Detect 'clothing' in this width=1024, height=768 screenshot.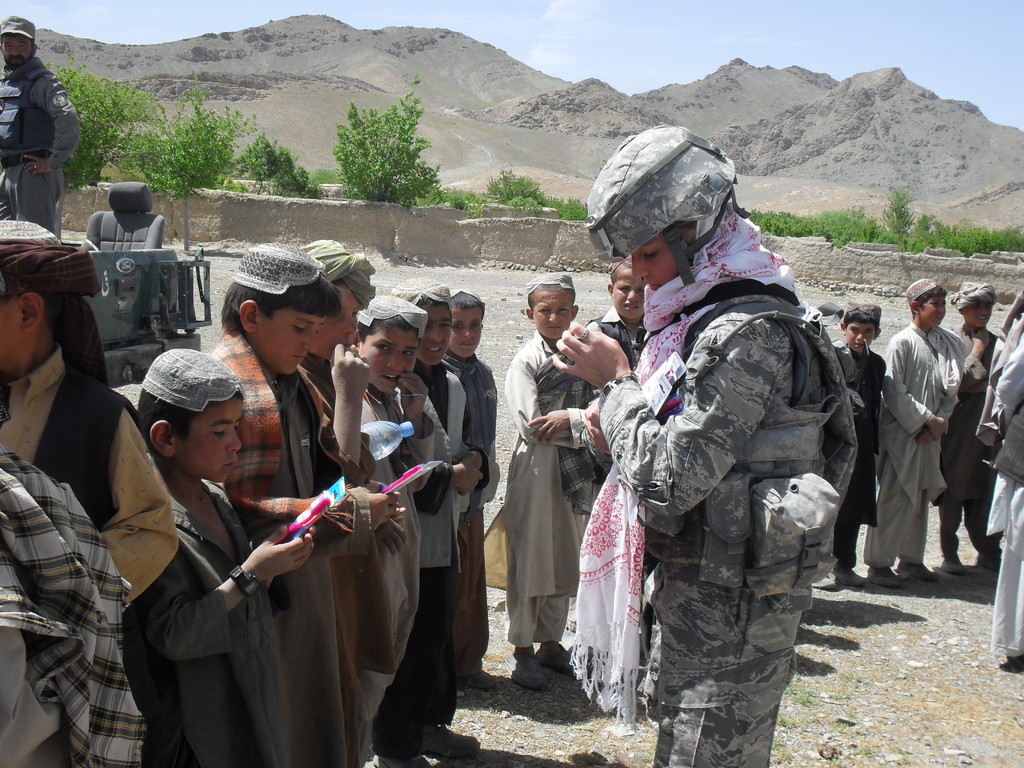
Detection: <bbox>447, 362, 499, 642</bbox>.
